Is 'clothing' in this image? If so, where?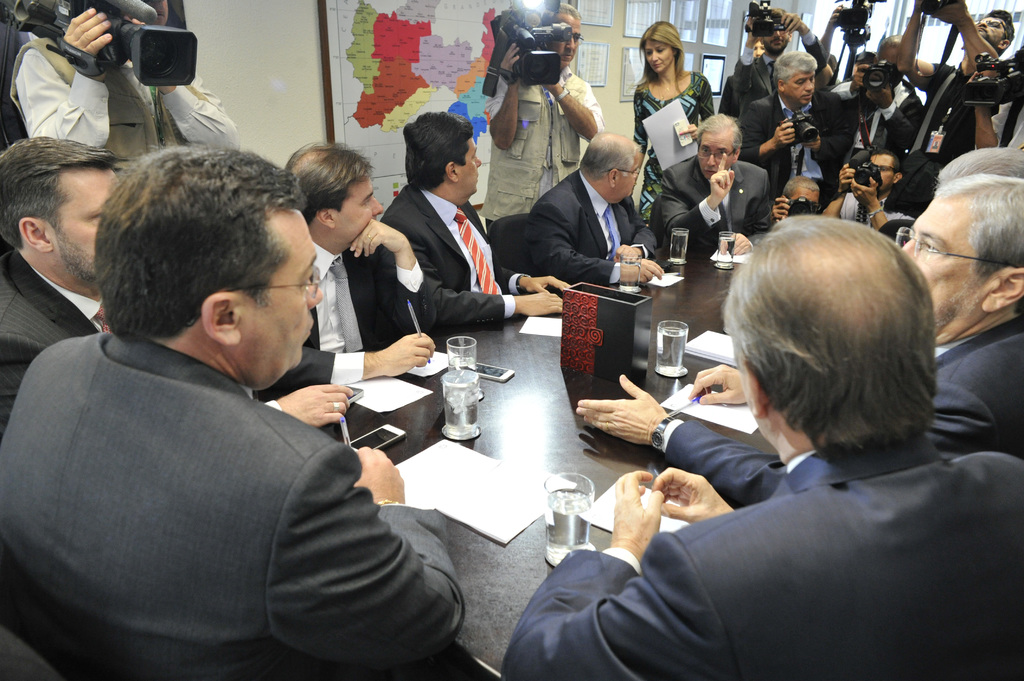
Yes, at (x1=484, y1=61, x2=607, y2=232).
